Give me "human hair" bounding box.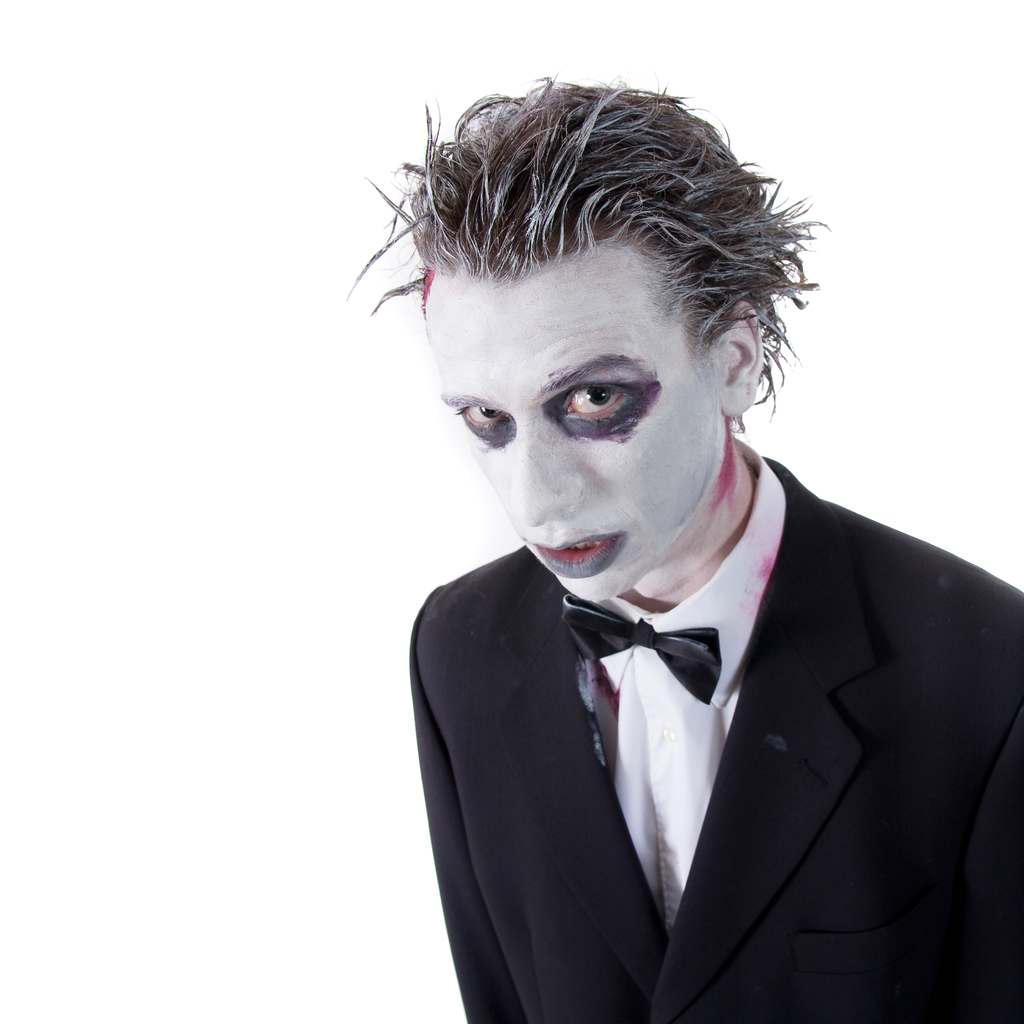
{"left": 399, "top": 68, "right": 785, "bottom": 433}.
